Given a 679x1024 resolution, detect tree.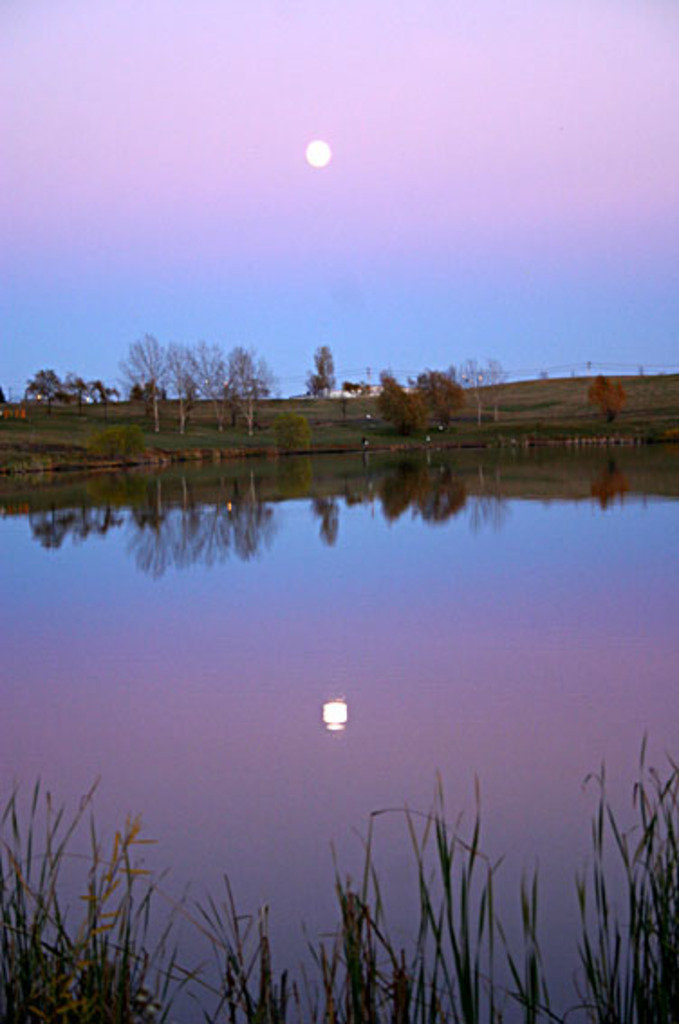
select_region(305, 343, 338, 401).
